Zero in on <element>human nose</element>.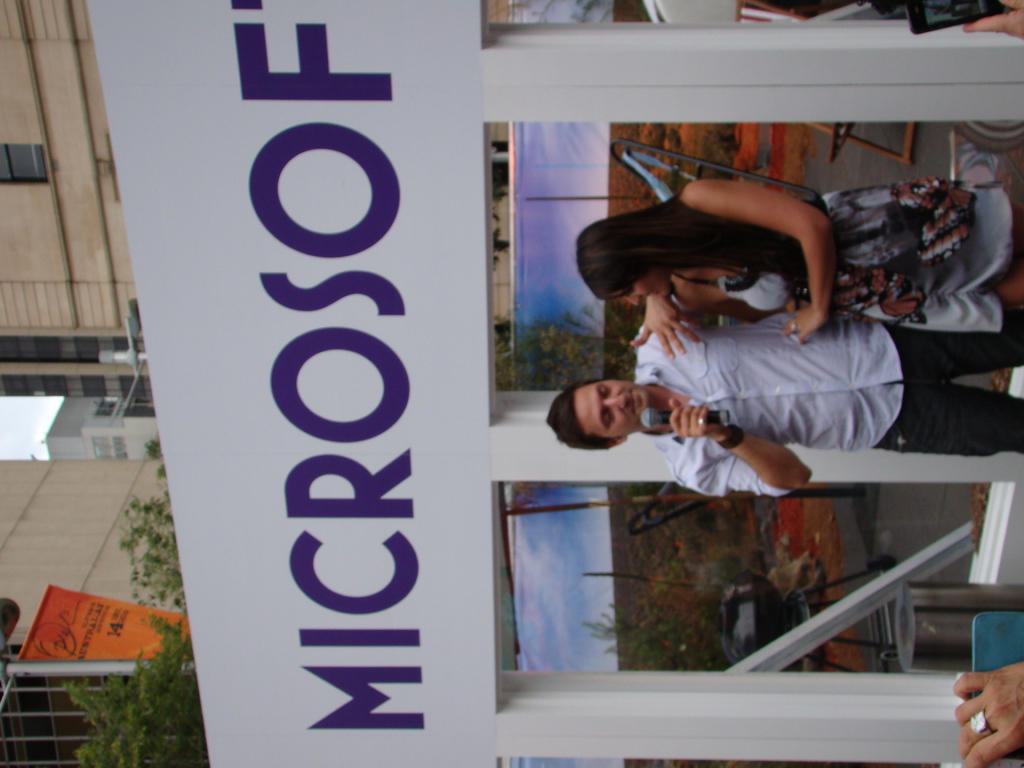
Zeroed in: (left=623, top=295, right=639, bottom=307).
